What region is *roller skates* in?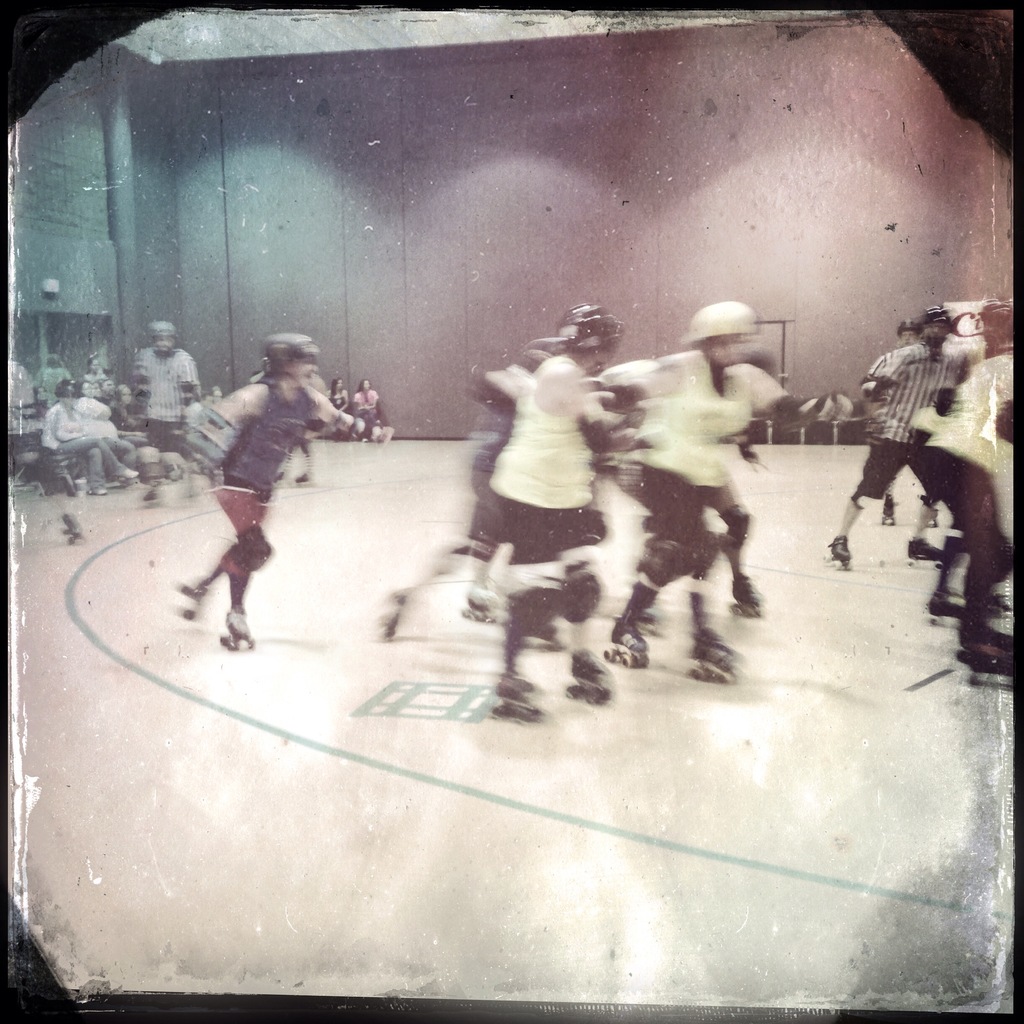
[left=603, top=616, right=650, bottom=662].
